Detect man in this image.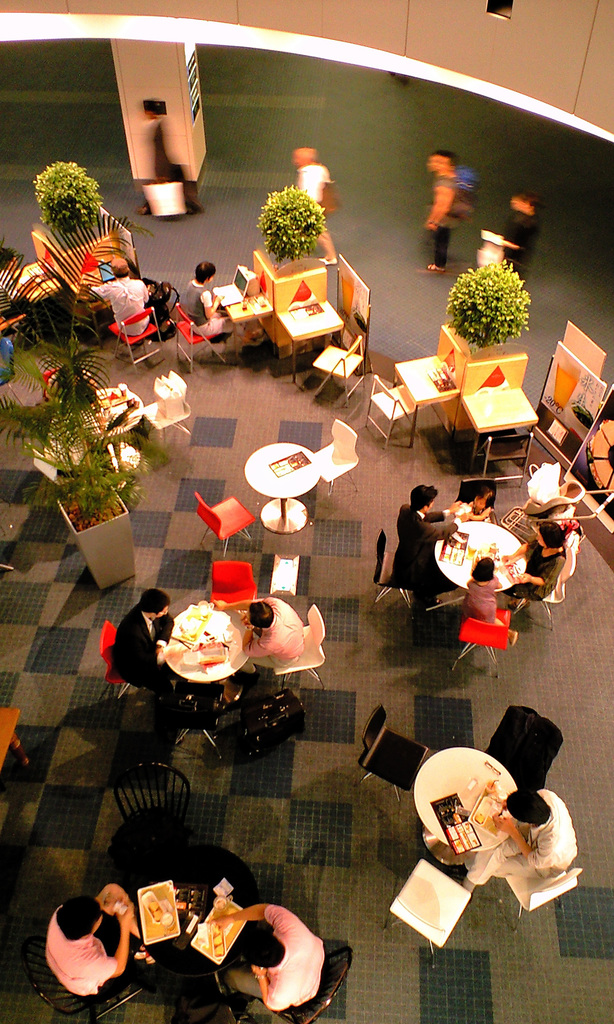
Detection: box=[385, 485, 474, 611].
